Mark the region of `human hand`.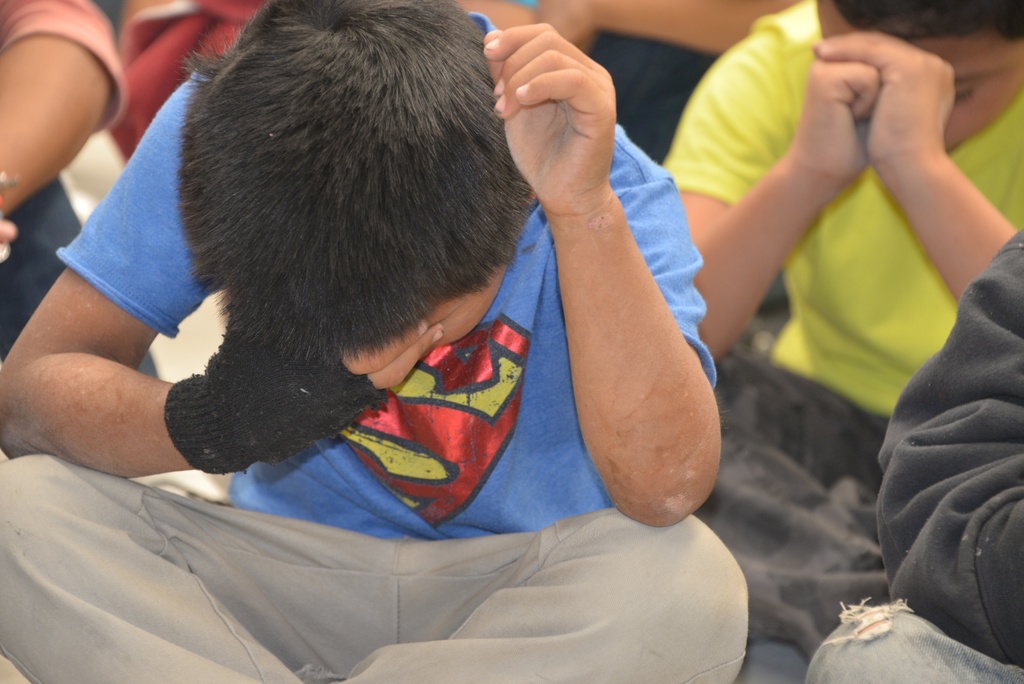
Region: left=811, top=29, right=956, bottom=166.
